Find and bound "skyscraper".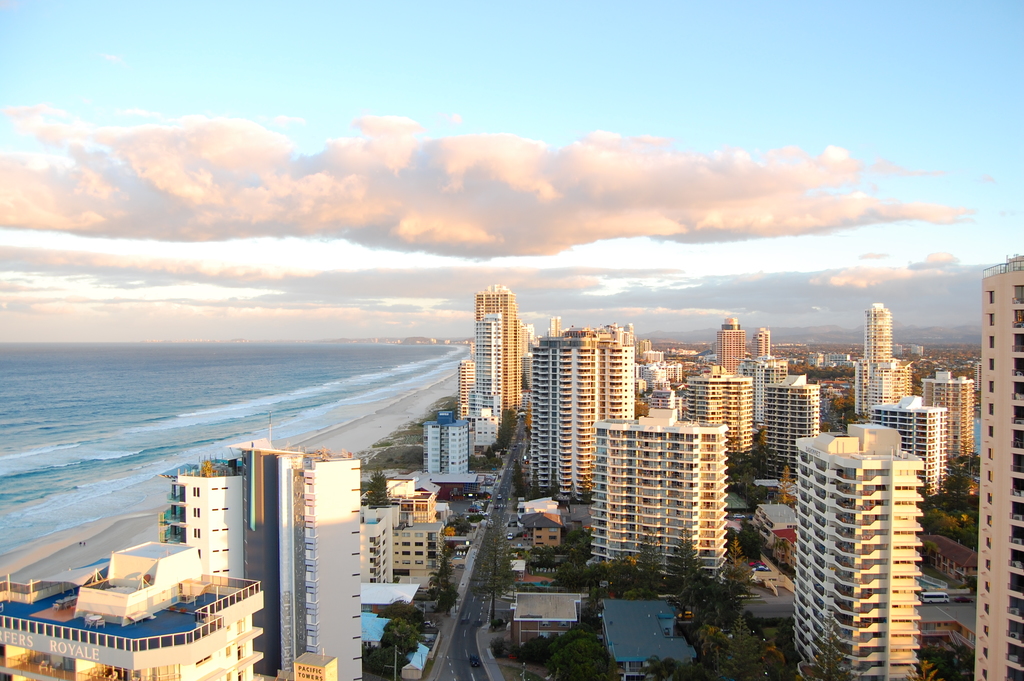
Bound: detection(710, 313, 745, 377).
